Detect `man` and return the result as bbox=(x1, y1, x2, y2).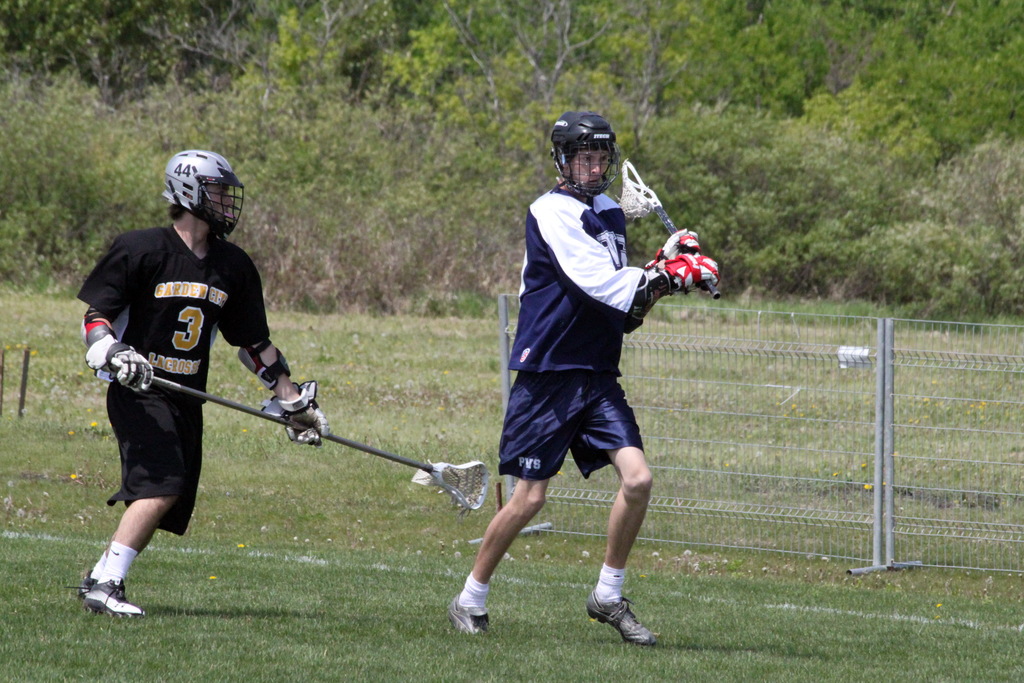
bbox=(79, 146, 331, 618).
